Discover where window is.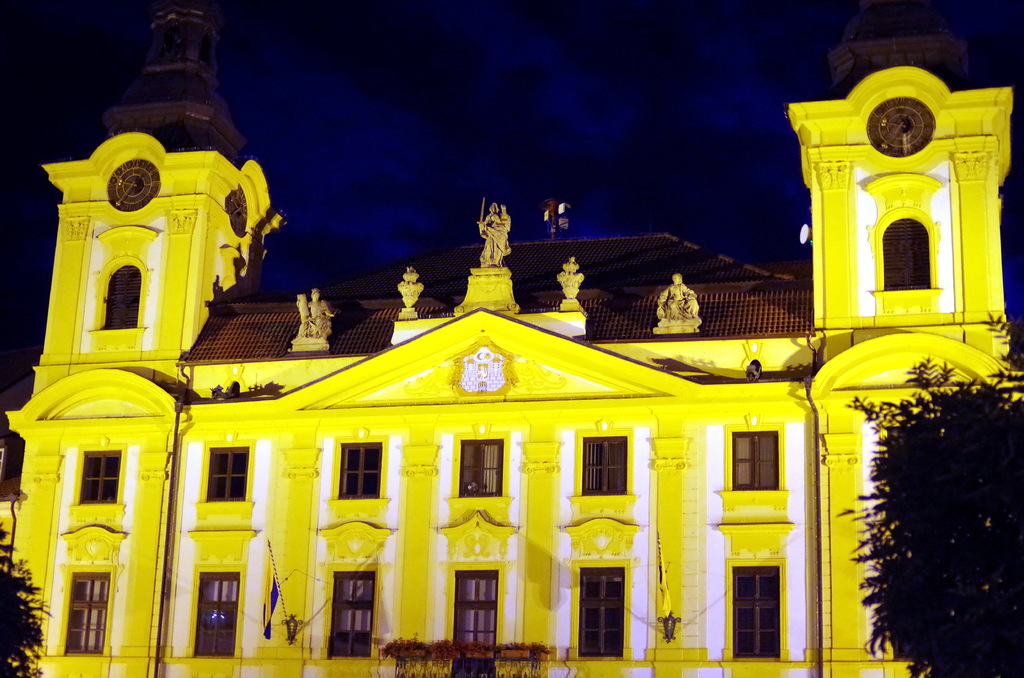
Discovered at 730,427,792,515.
